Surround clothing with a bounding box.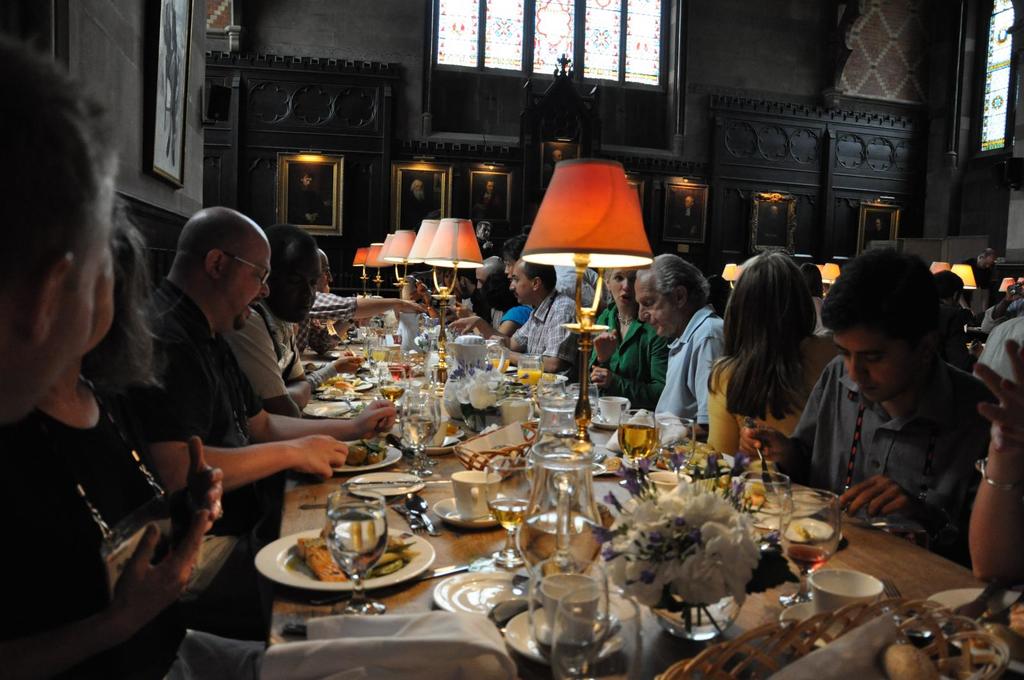
rect(705, 331, 842, 455).
